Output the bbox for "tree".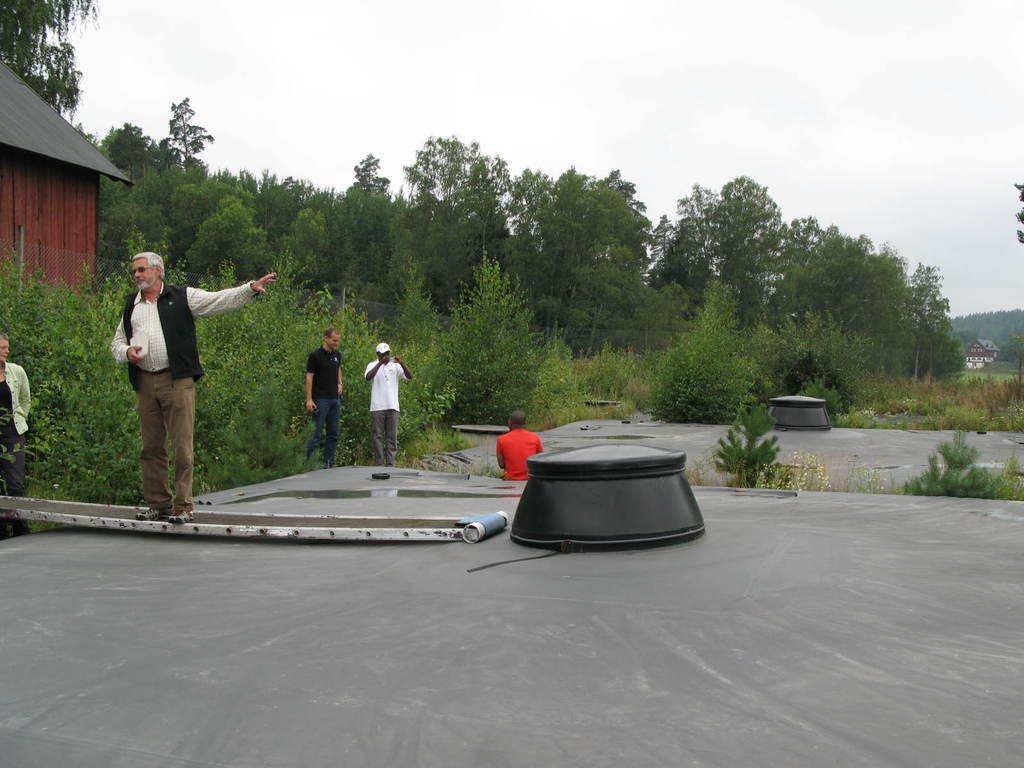
locate(445, 250, 559, 420).
